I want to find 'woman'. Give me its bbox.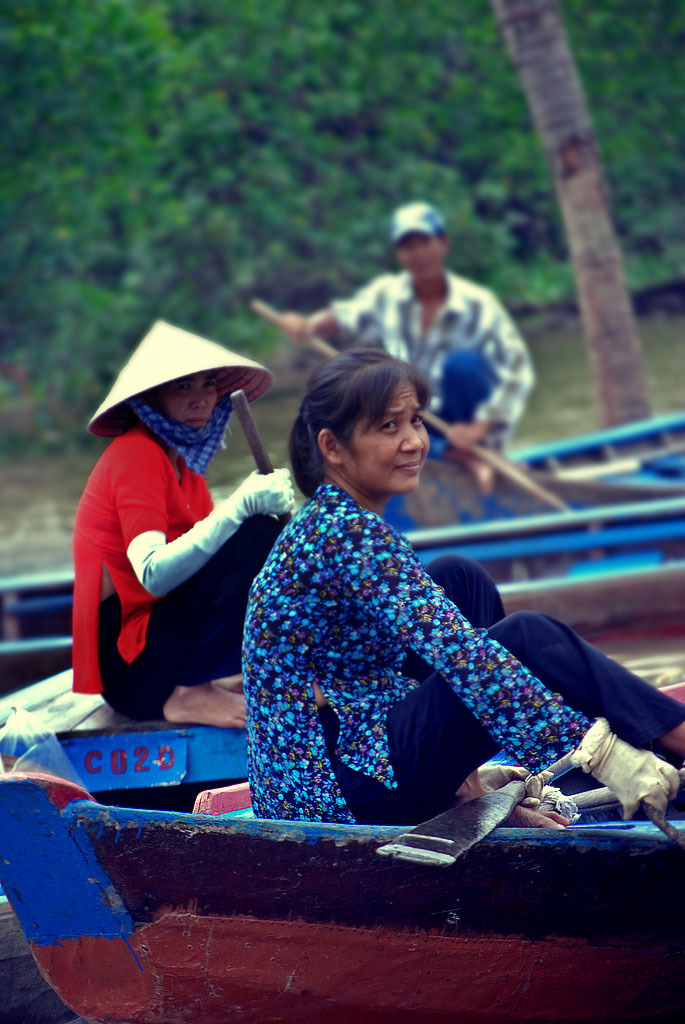
select_region(70, 313, 303, 721).
